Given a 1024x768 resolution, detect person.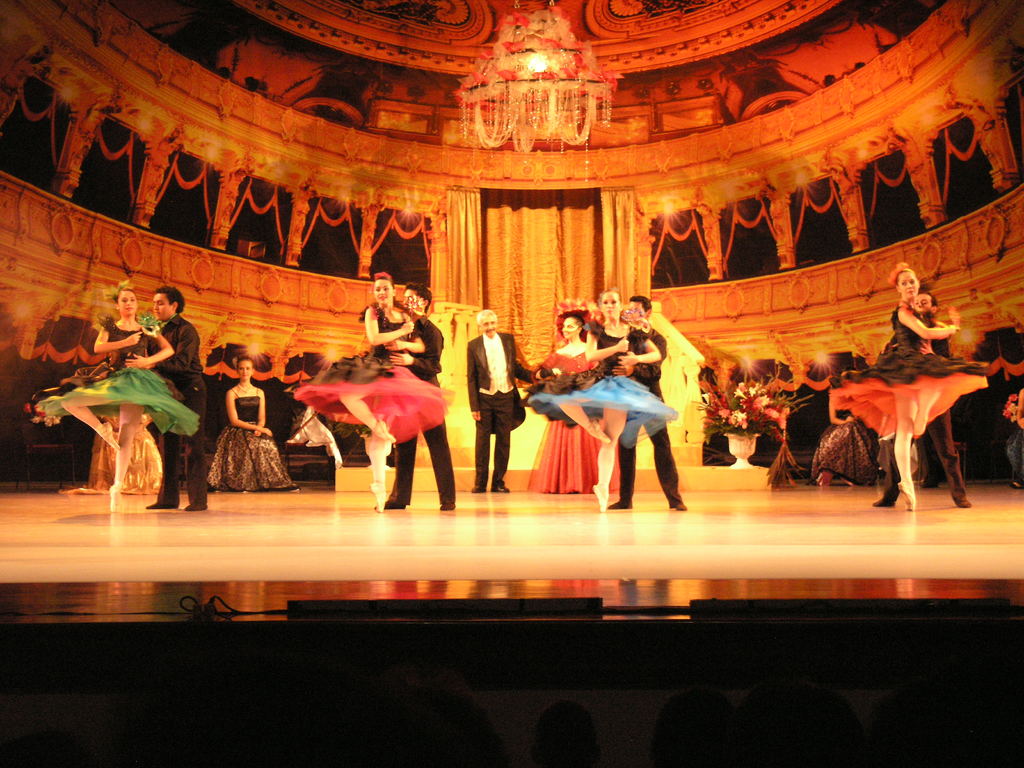
select_region(291, 271, 443, 511).
